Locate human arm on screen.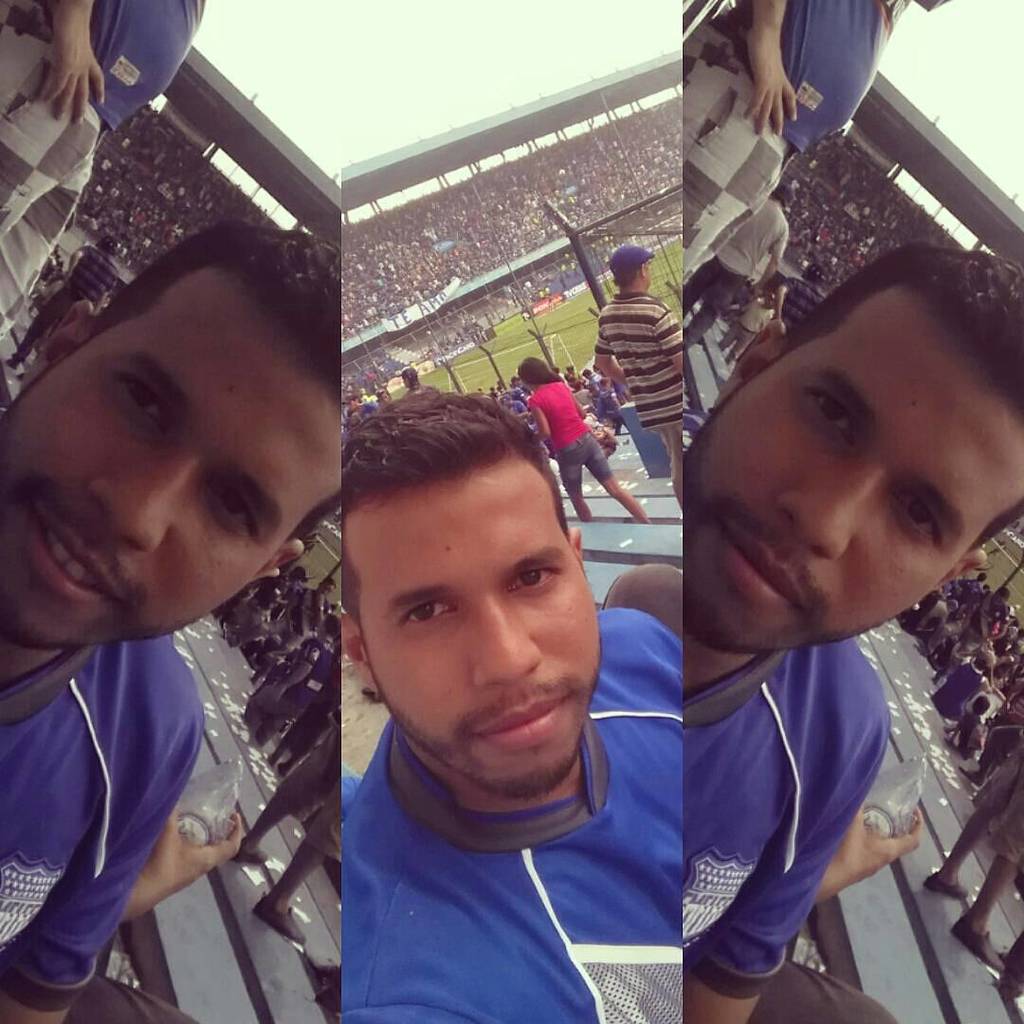
On screen at box=[804, 784, 931, 905].
